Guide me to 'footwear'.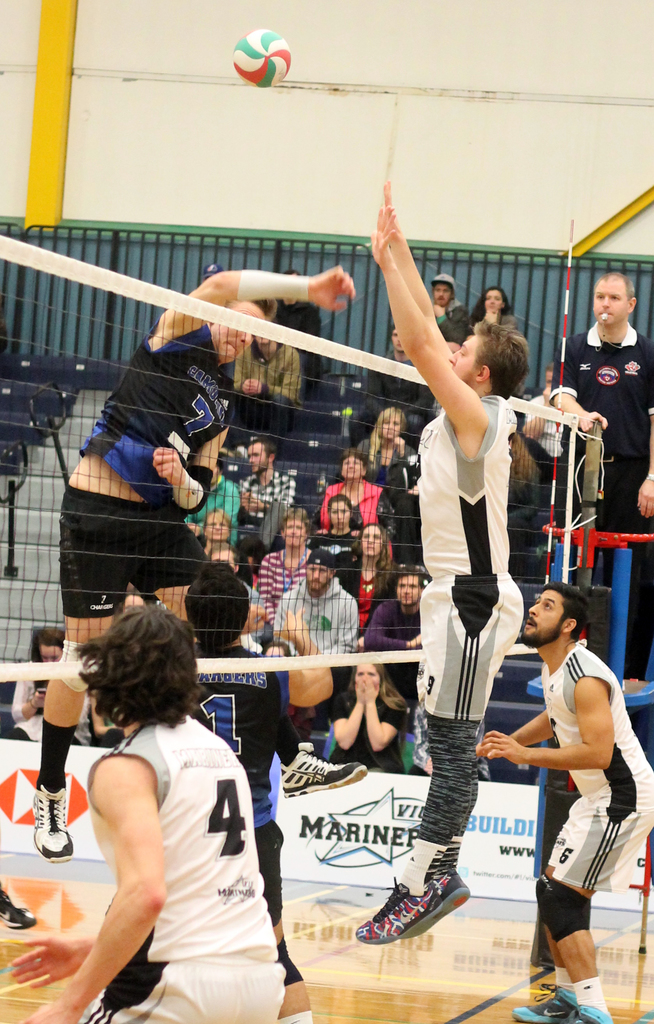
Guidance: select_region(509, 988, 576, 1023).
